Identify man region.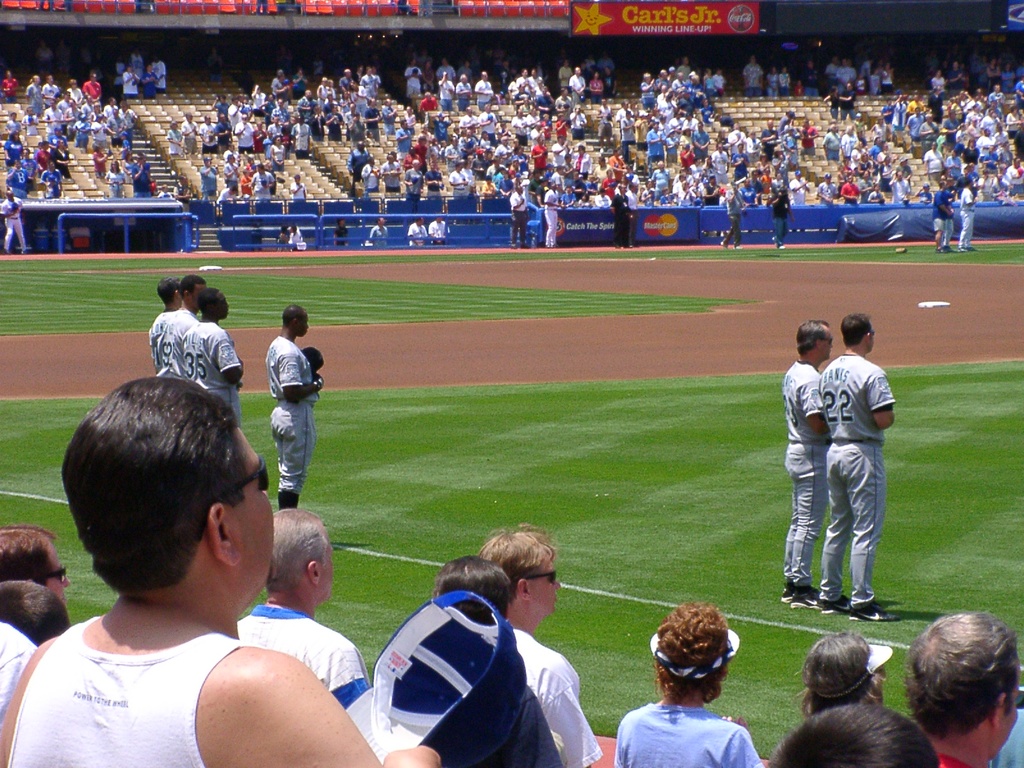
Region: l=175, t=288, r=247, b=417.
